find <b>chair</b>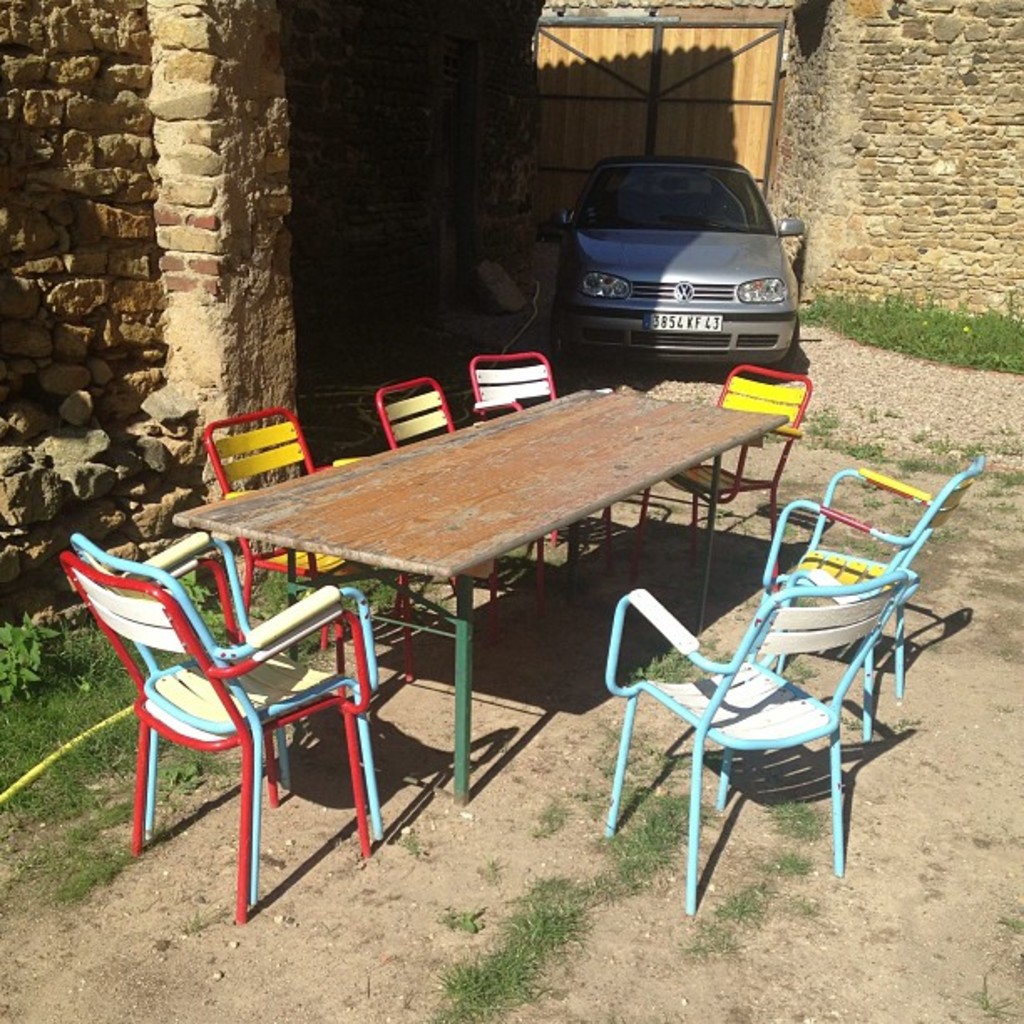
locate(365, 373, 552, 643)
